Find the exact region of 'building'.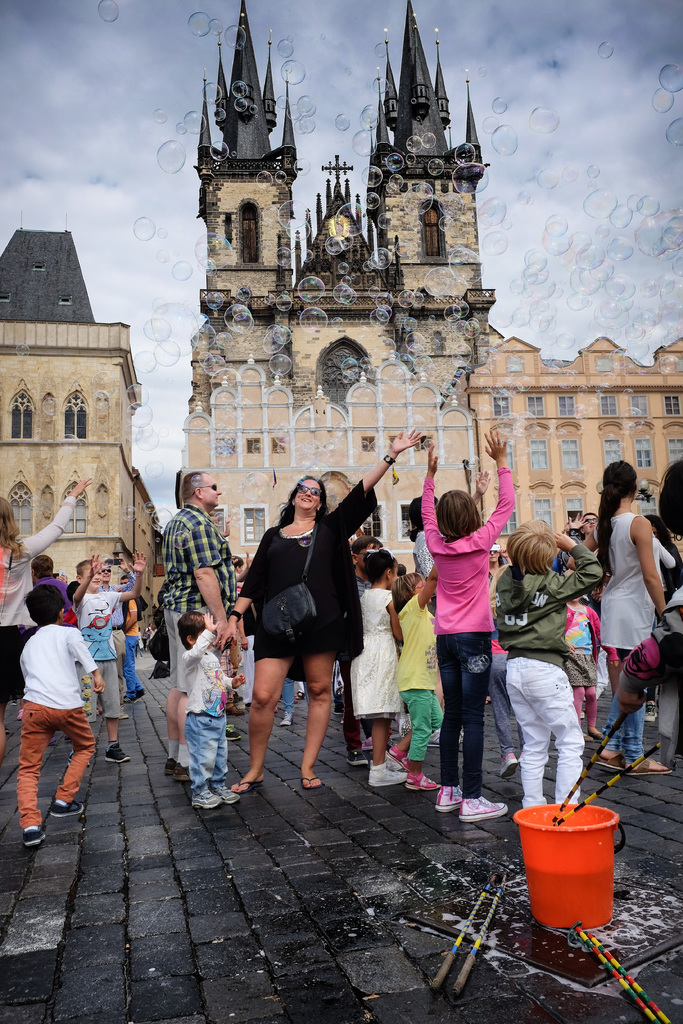
Exact region: 181:0:502:578.
